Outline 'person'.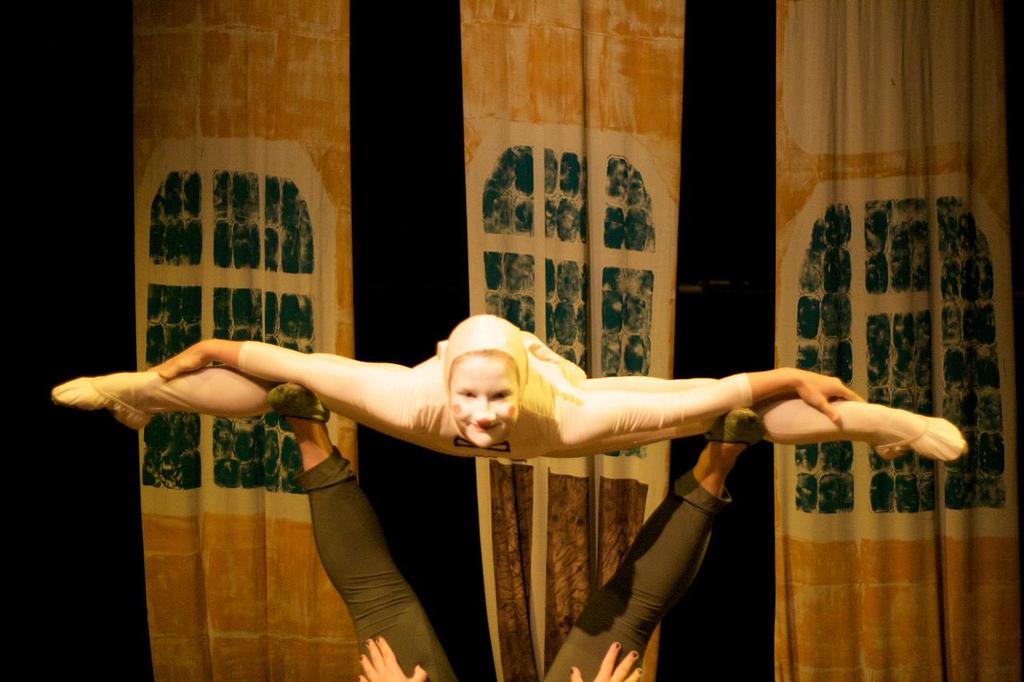
Outline: 276/375/778/681.
